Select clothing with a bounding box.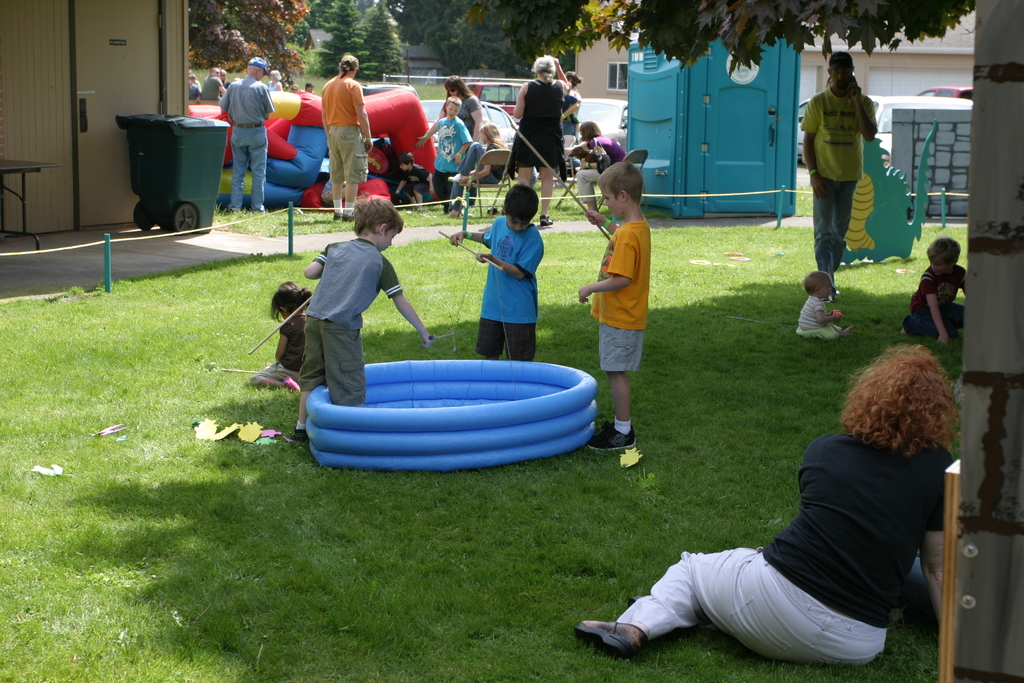
(left=323, top=76, right=366, bottom=122).
